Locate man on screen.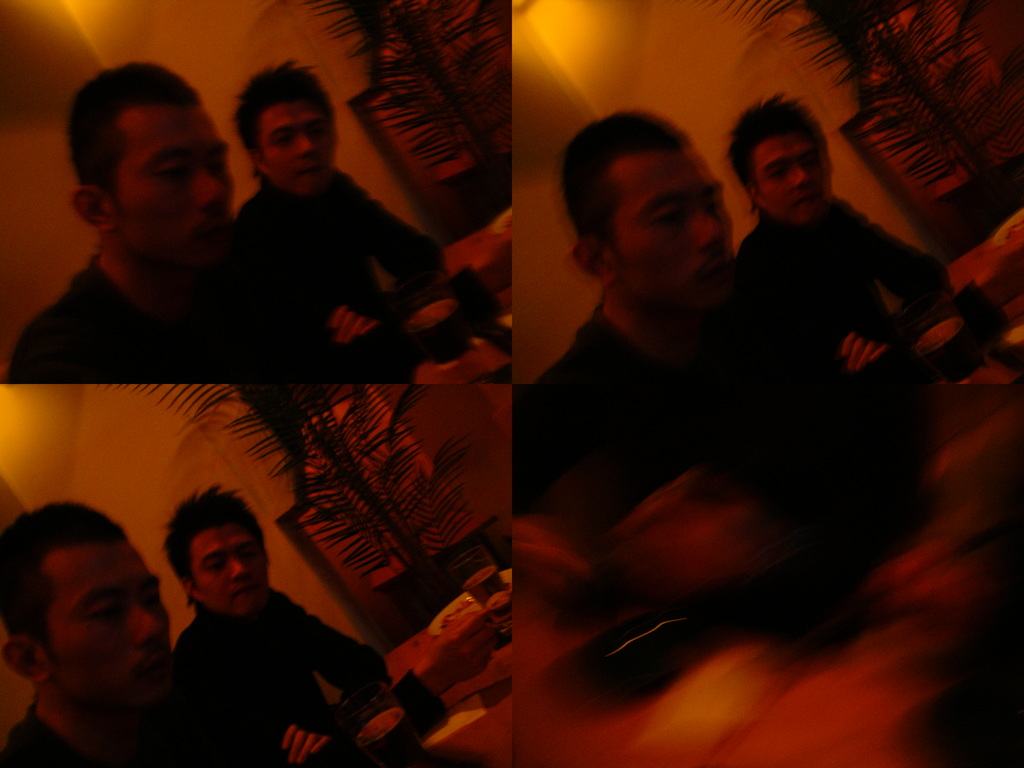
On screen at x1=521, y1=106, x2=865, y2=520.
